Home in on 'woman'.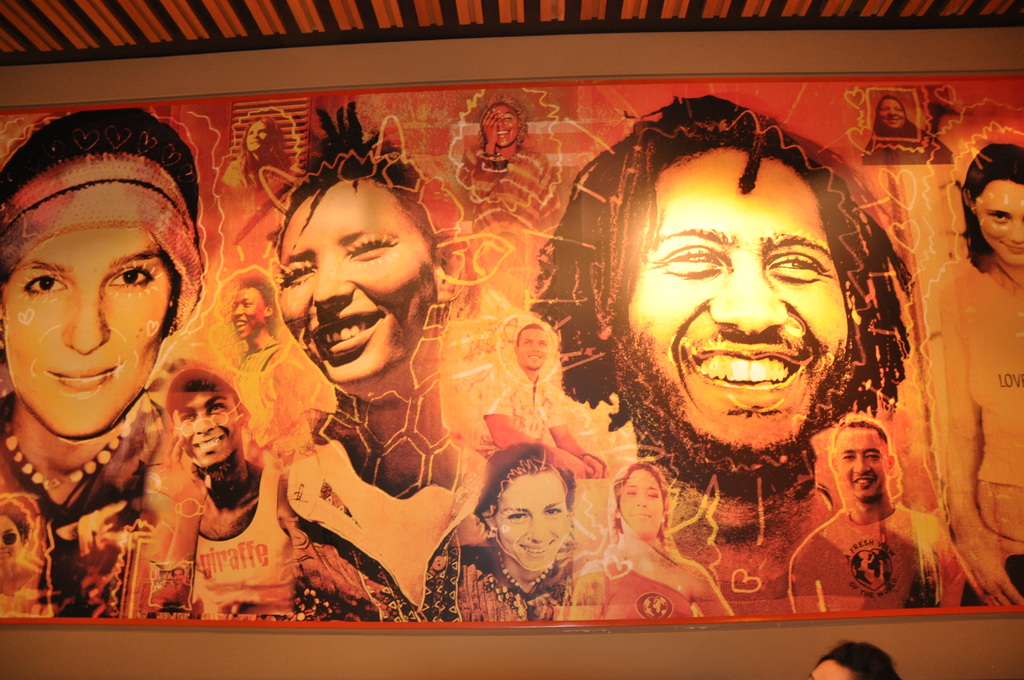
Homed in at x1=458, y1=431, x2=602, y2=623.
